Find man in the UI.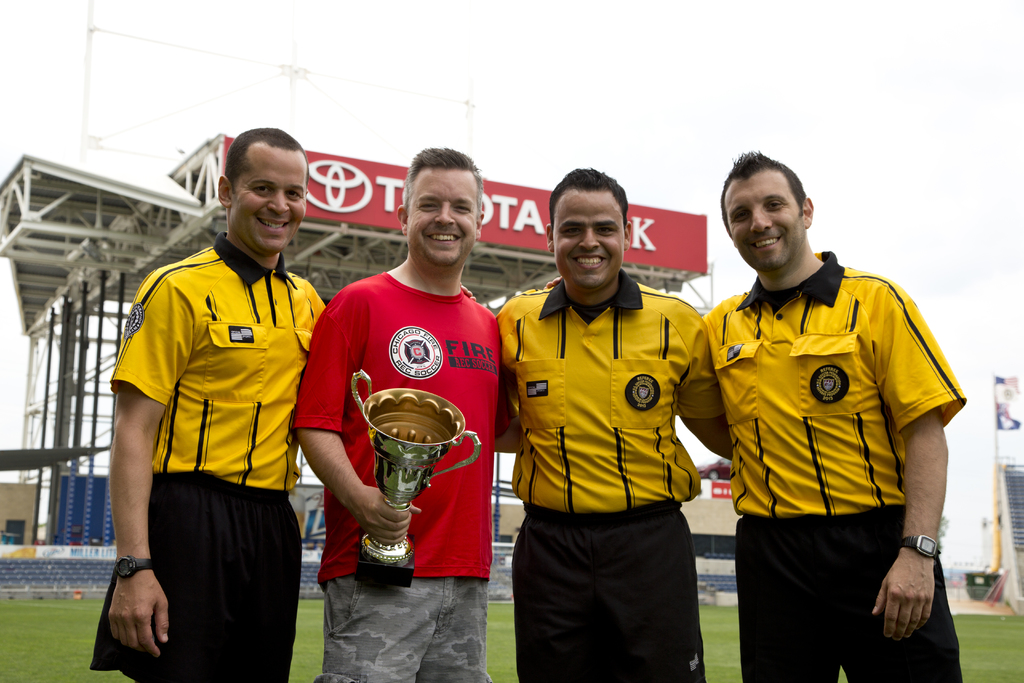
UI element at [662, 142, 970, 677].
